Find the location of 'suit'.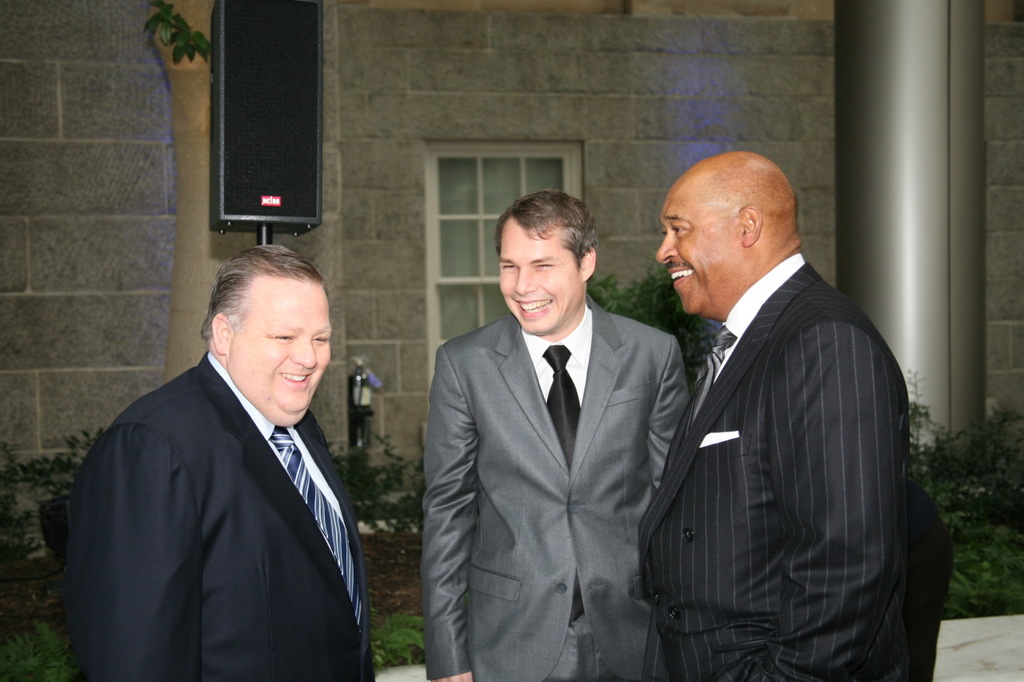
Location: x1=66, y1=351, x2=374, y2=681.
